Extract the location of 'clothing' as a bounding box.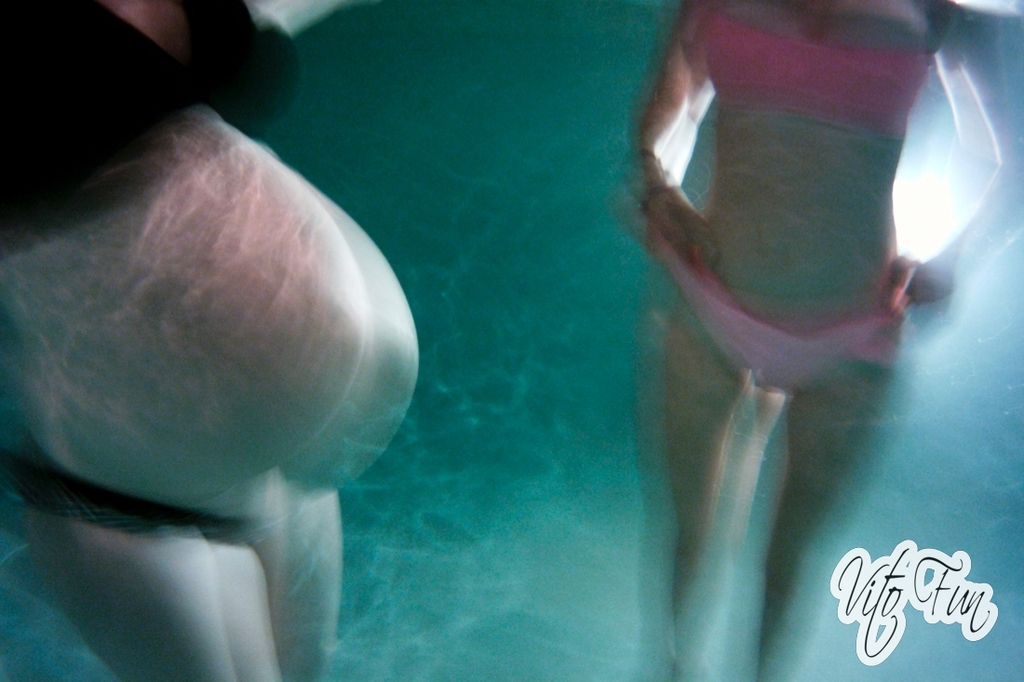
x1=681, y1=10, x2=934, y2=390.
